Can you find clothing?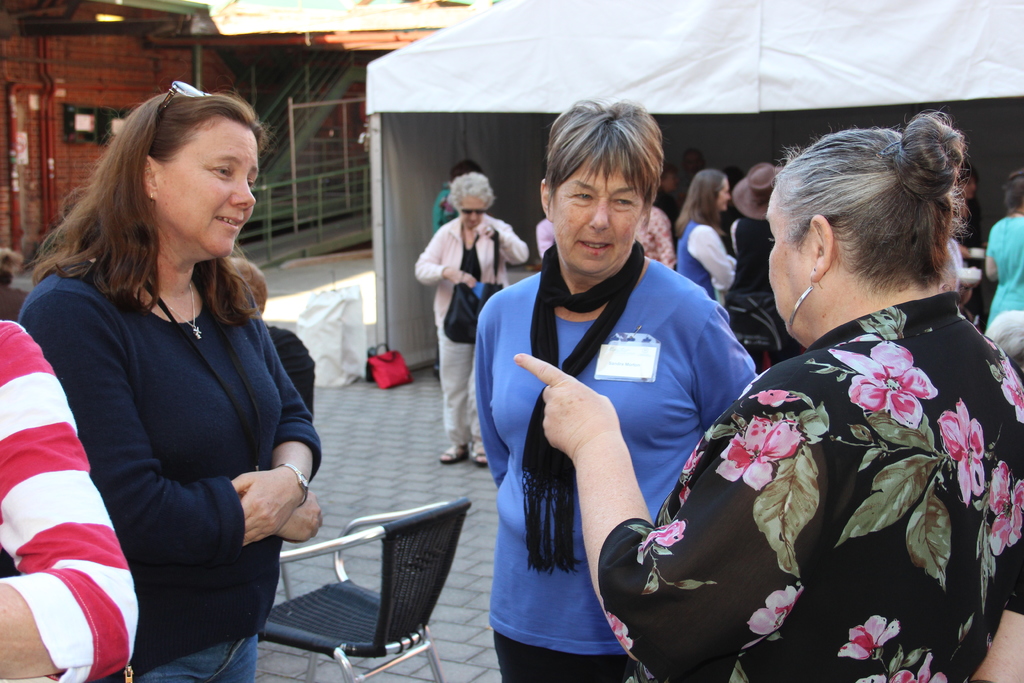
Yes, bounding box: l=986, t=205, r=1023, b=373.
